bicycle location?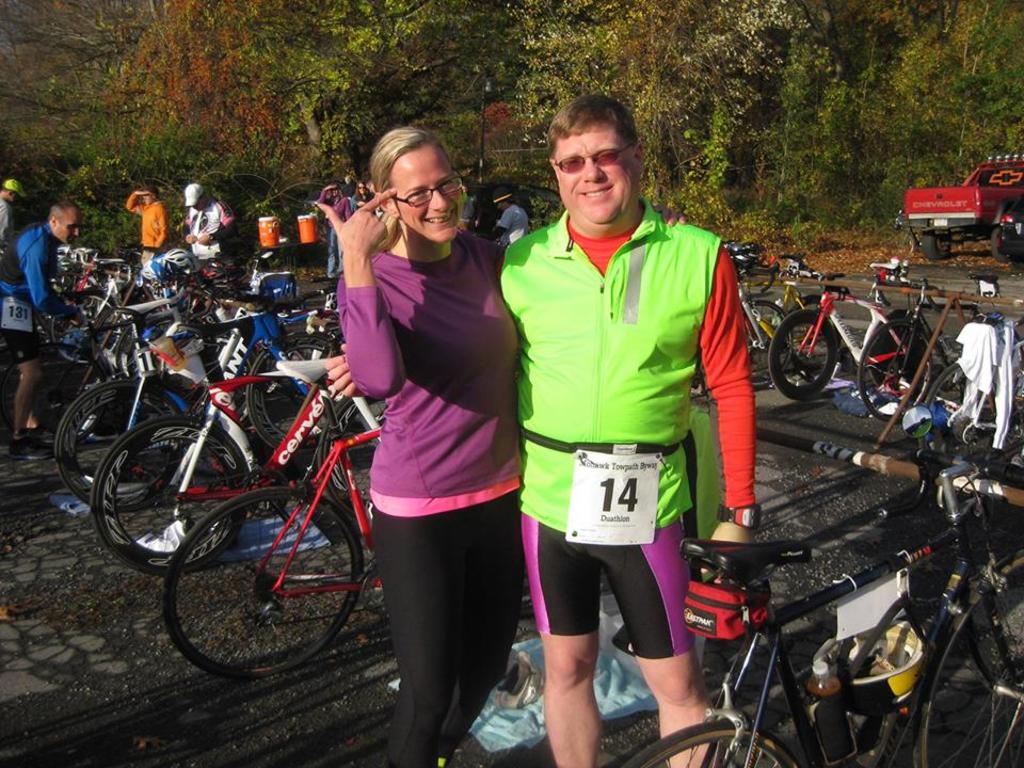
<bbox>619, 452, 1023, 767</bbox>
